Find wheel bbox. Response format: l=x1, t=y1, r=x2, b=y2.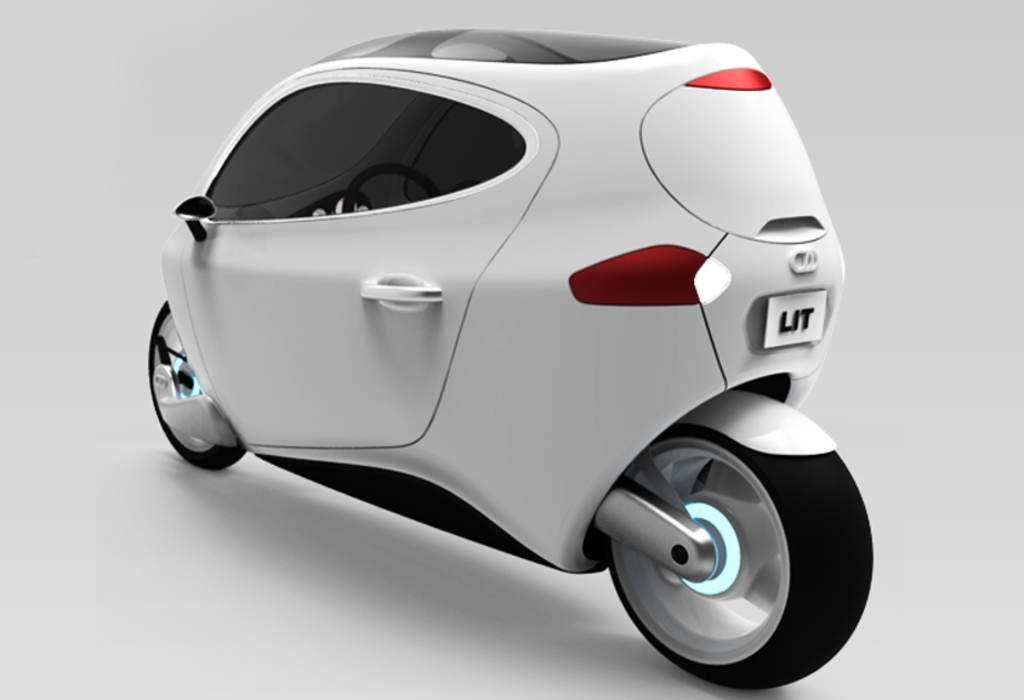
l=604, t=442, r=877, b=693.
